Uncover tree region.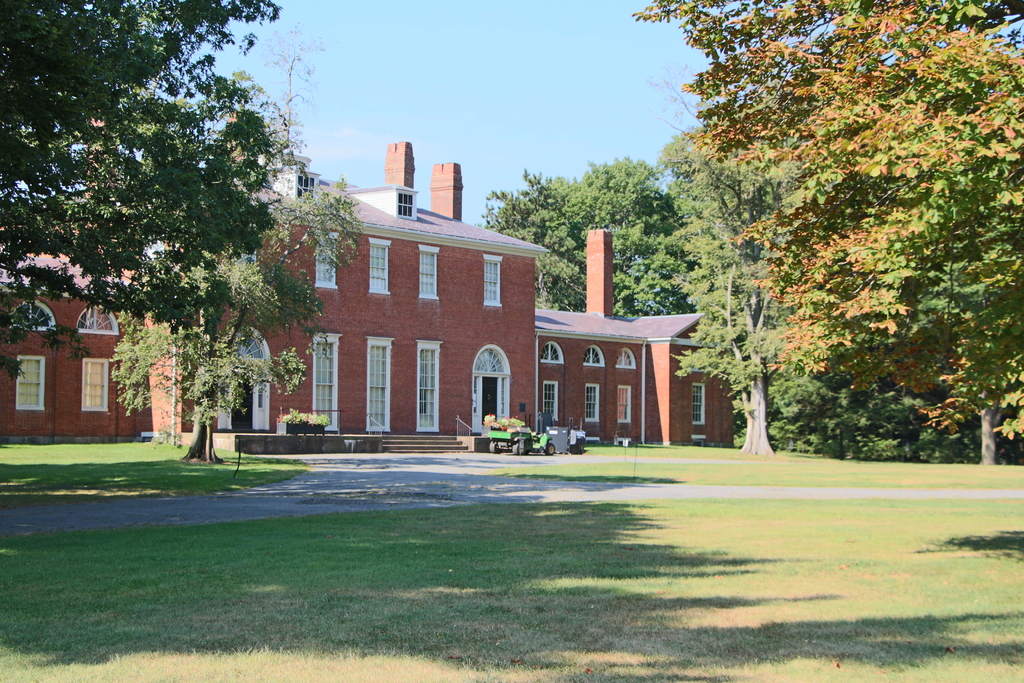
Uncovered: (left=633, top=0, right=1023, bottom=466).
